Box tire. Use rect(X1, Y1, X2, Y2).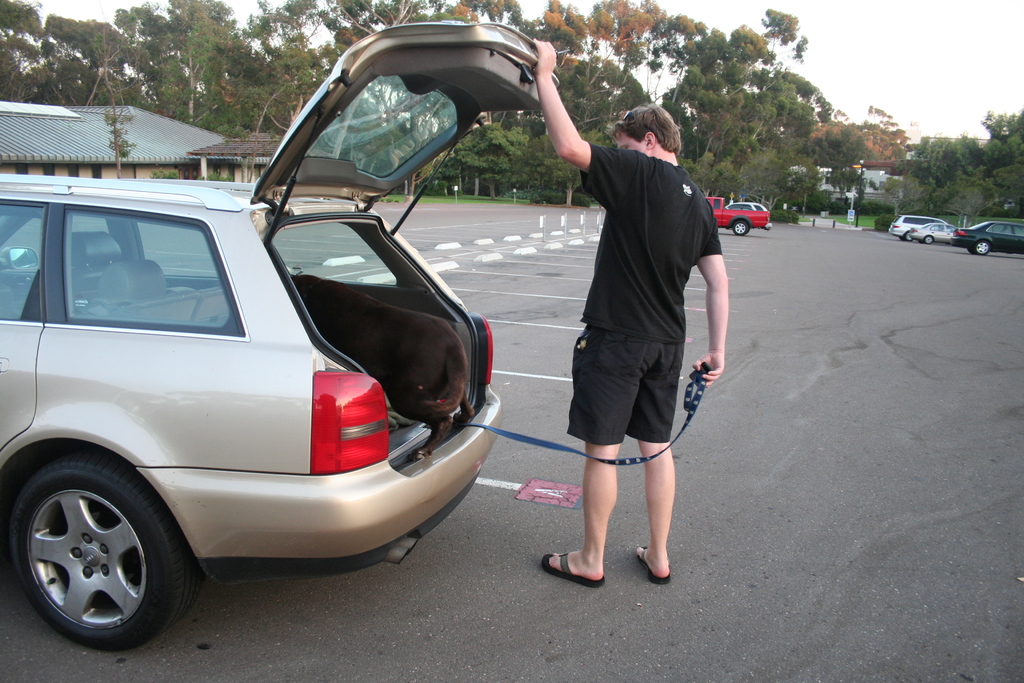
rect(975, 238, 991, 256).
